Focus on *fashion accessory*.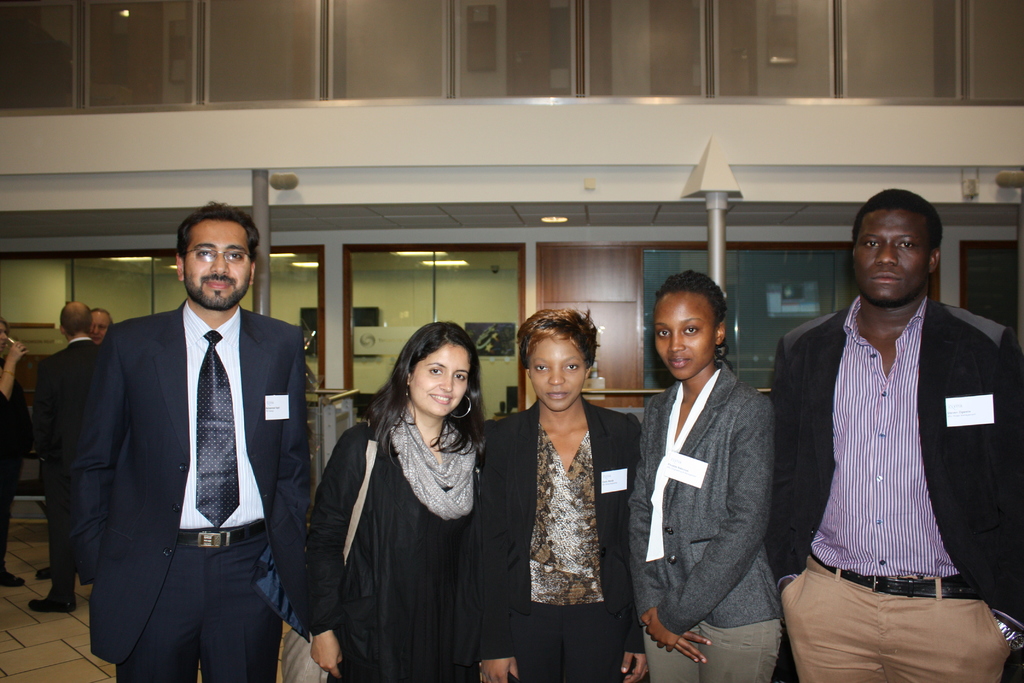
Focused at 278:420:381:682.
